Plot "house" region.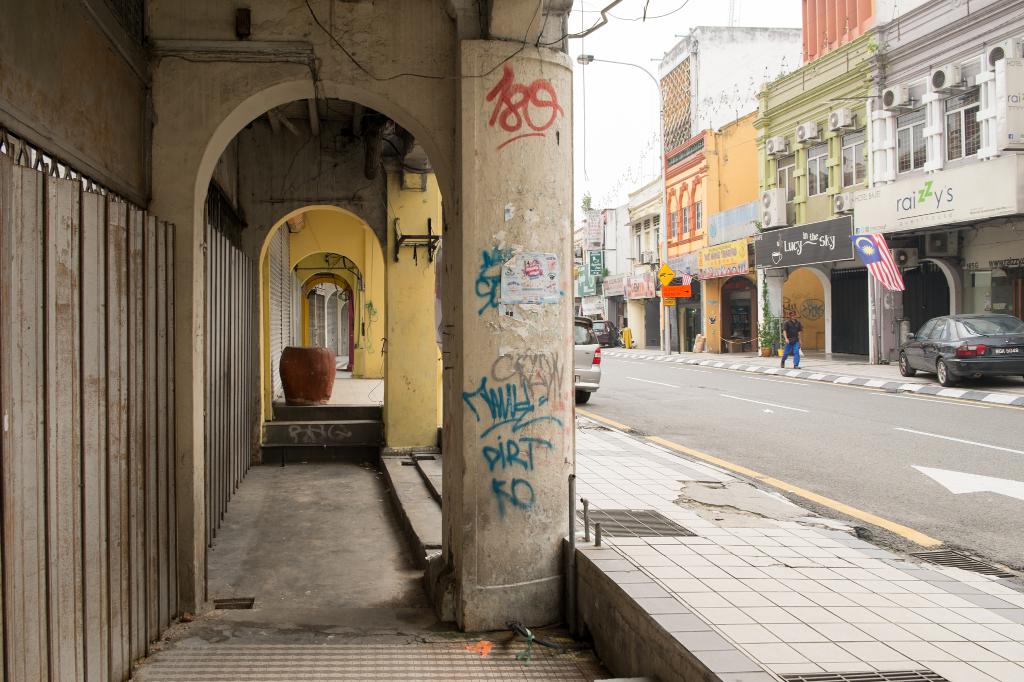
Plotted at [0,0,574,681].
